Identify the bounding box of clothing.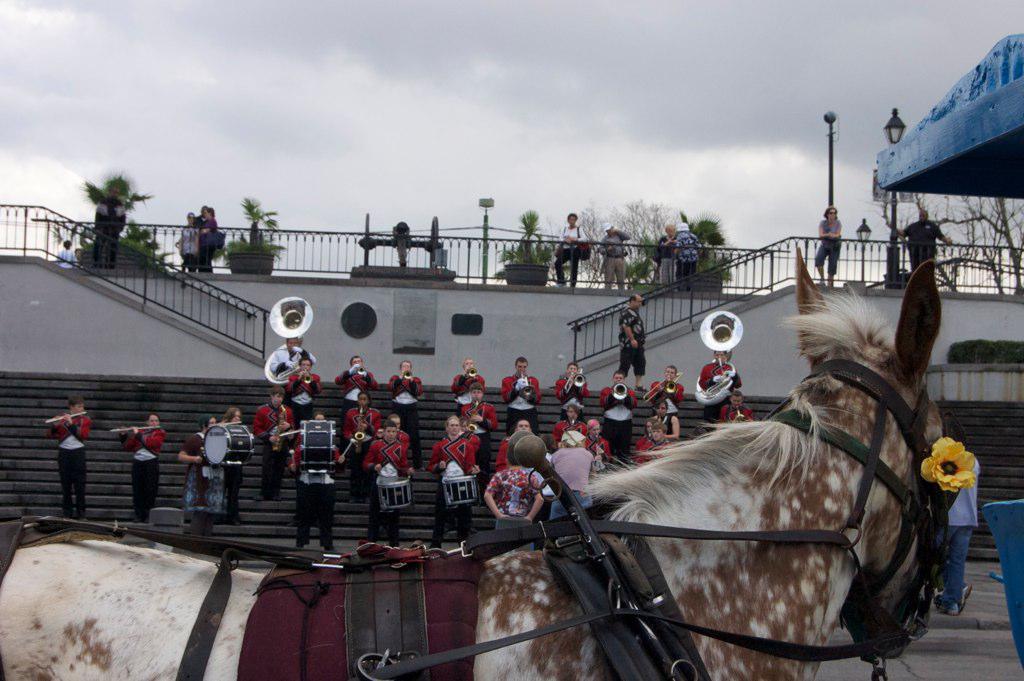
<bbox>585, 437, 609, 464</bbox>.
